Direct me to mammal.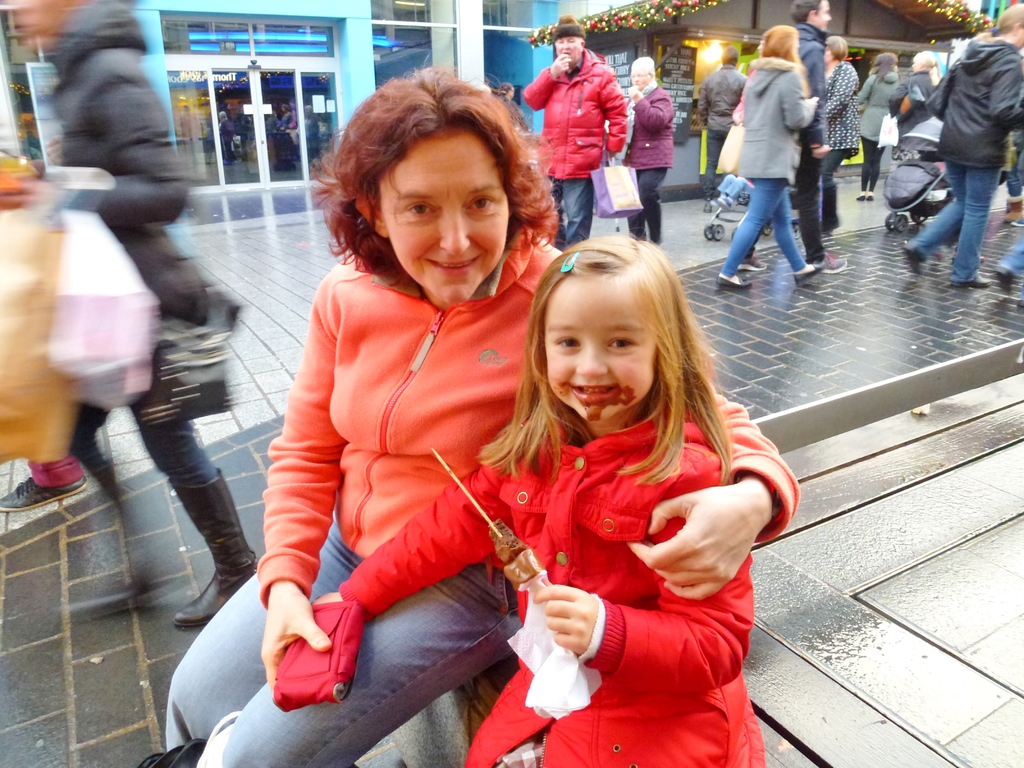
Direction: l=515, t=5, r=628, b=244.
